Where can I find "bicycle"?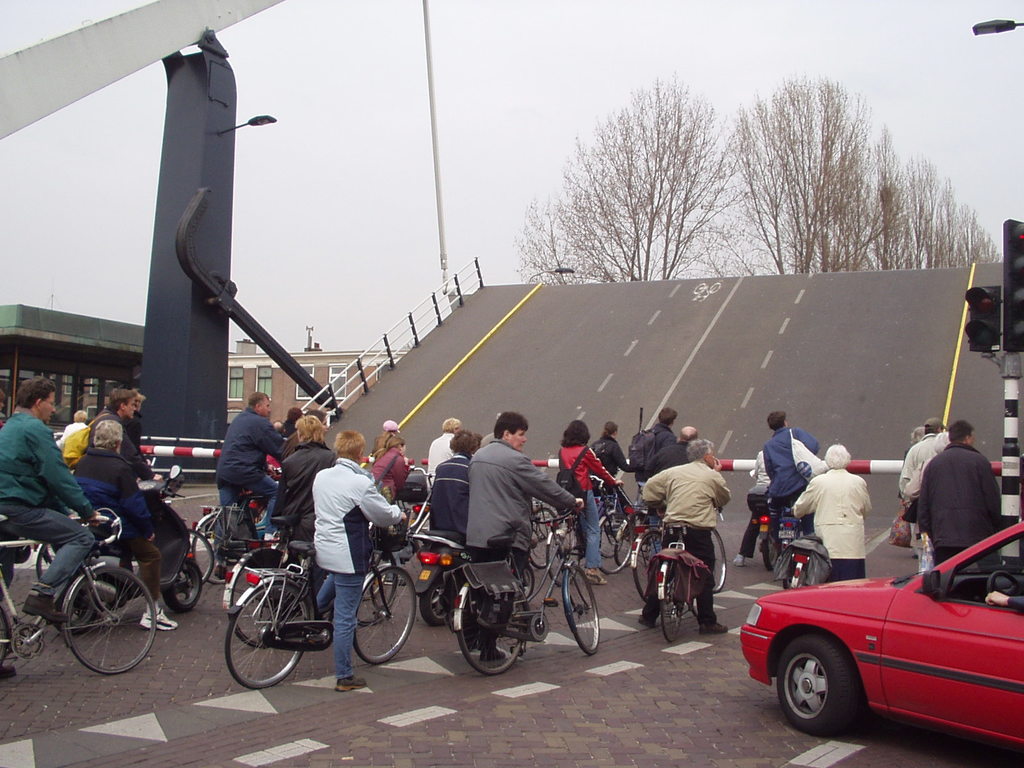
You can find it at <bbox>630, 492, 729, 606</bbox>.
